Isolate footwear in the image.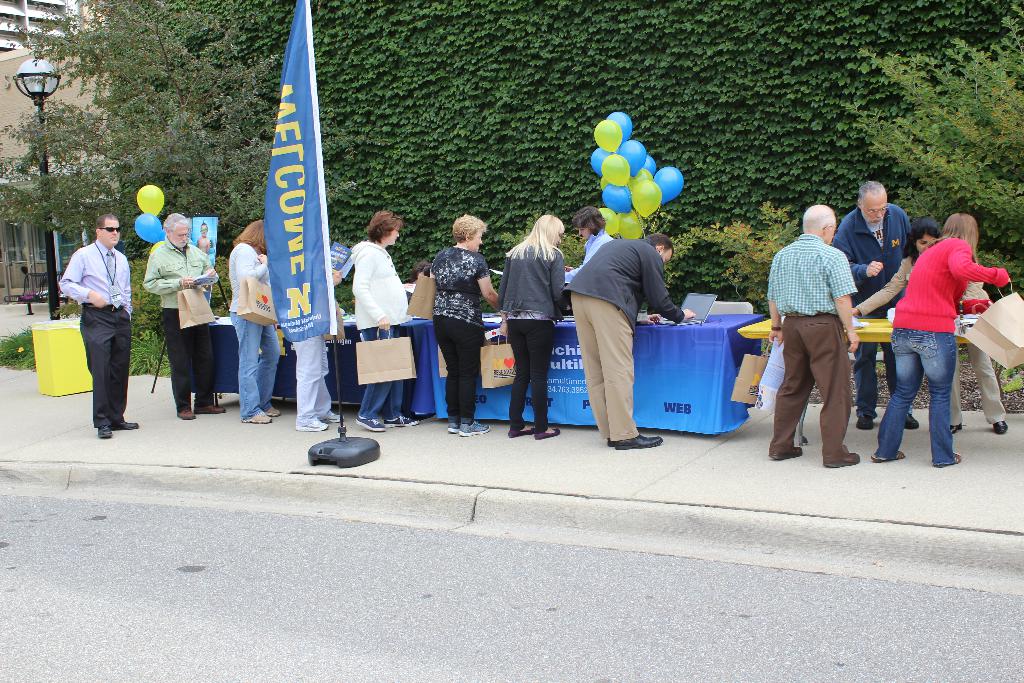
Isolated region: rect(531, 424, 564, 441).
